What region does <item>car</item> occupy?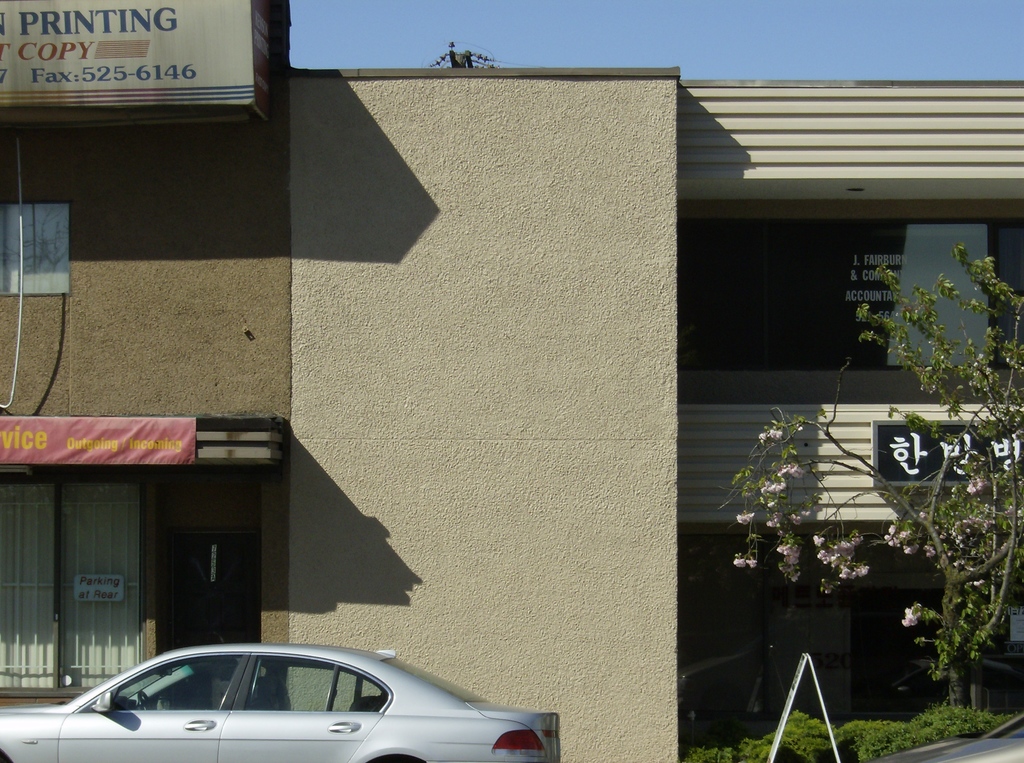
[x1=60, y1=647, x2=465, y2=757].
